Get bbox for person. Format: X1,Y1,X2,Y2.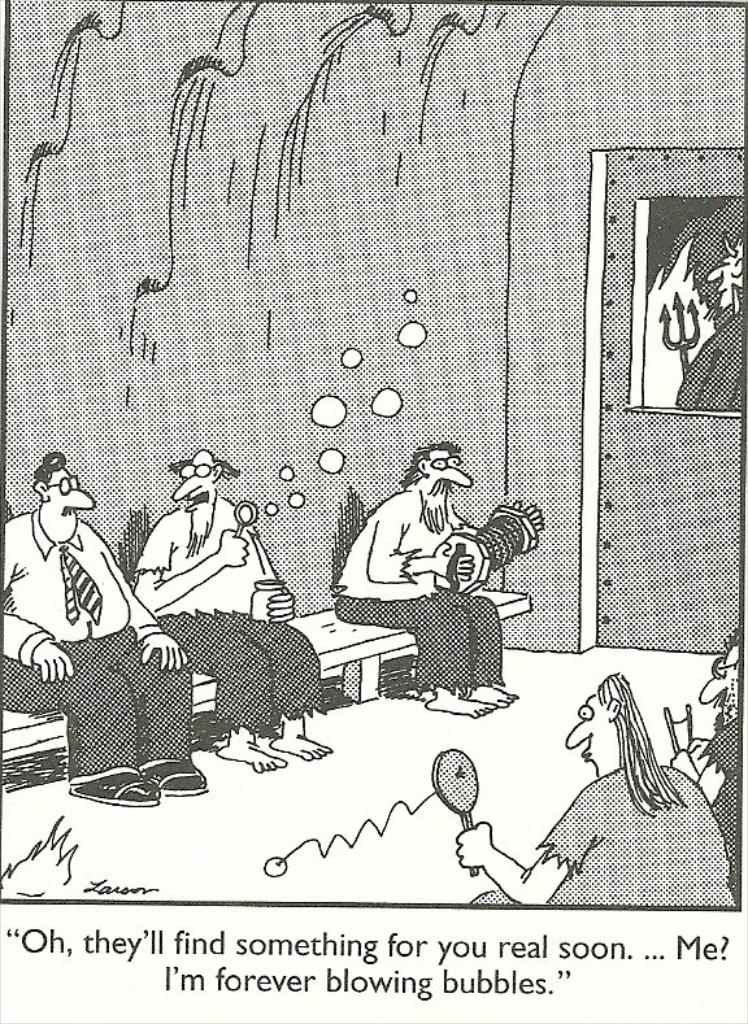
338,449,525,706.
